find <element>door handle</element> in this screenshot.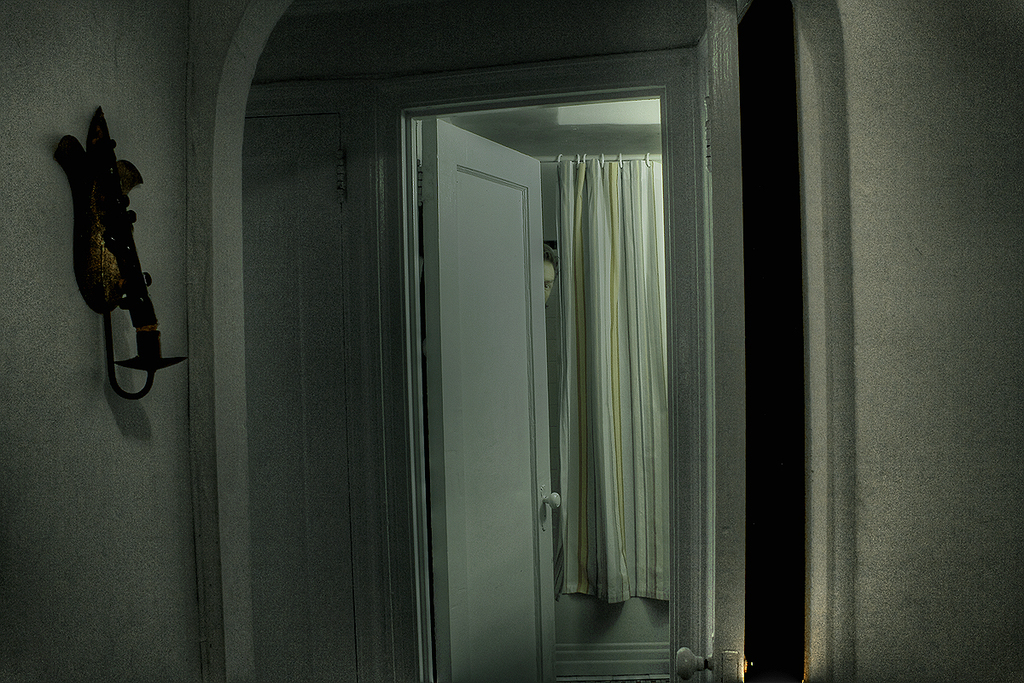
The bounding box for <element>door handle</element> is 675:645:713:681.
